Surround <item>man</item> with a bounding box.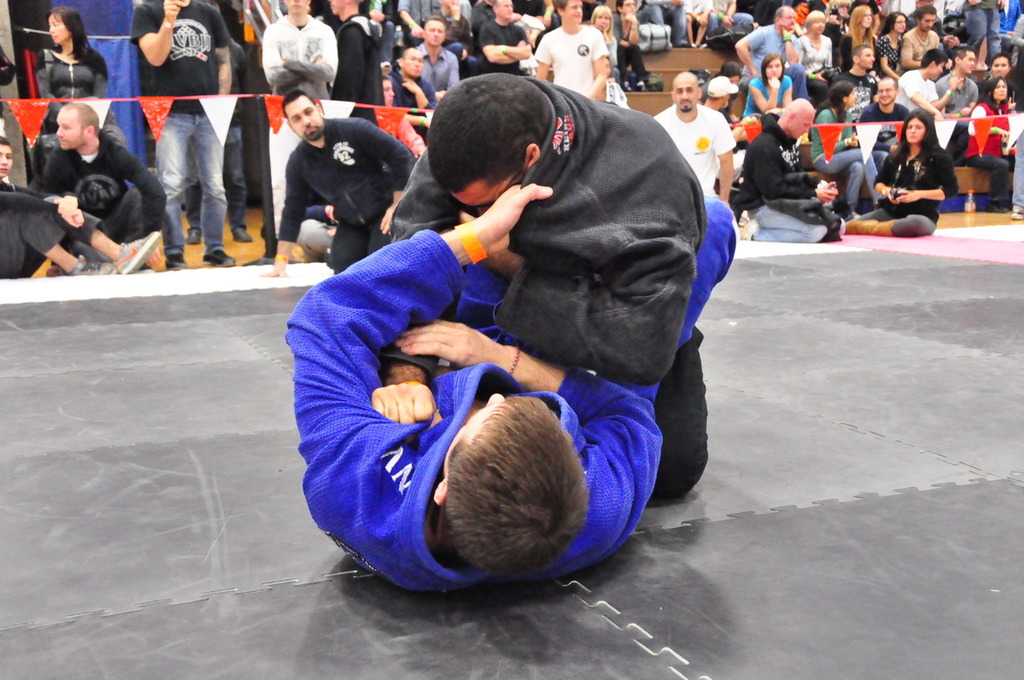
x1=330, y1=0, x2=389, y2=128.
